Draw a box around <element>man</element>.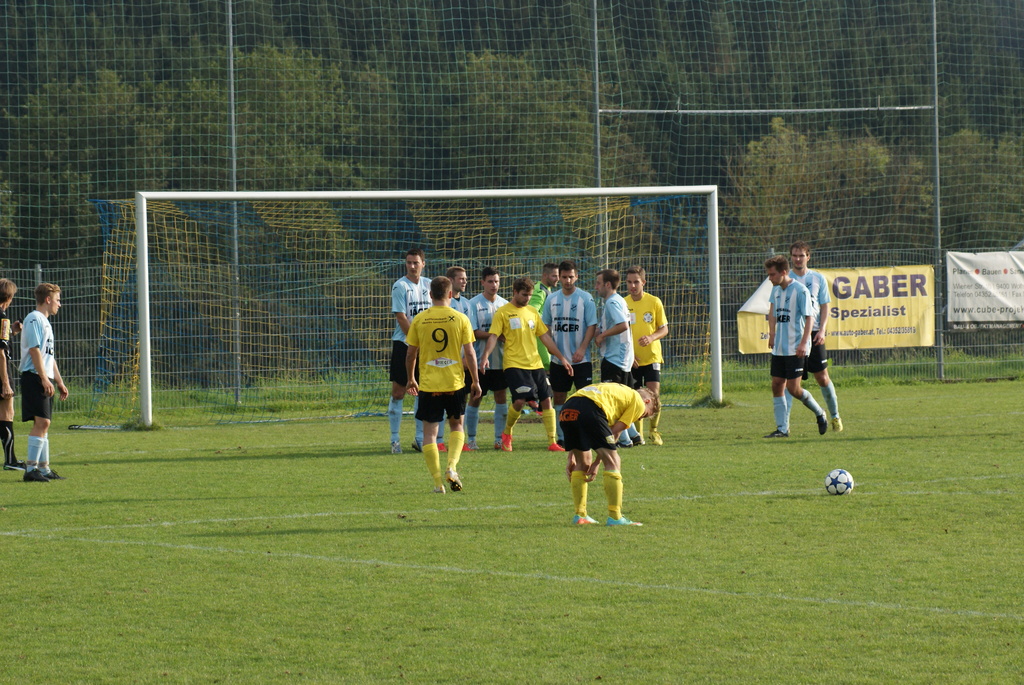
pyautogui.locateOnScreen(537, 265, 597, 451).
